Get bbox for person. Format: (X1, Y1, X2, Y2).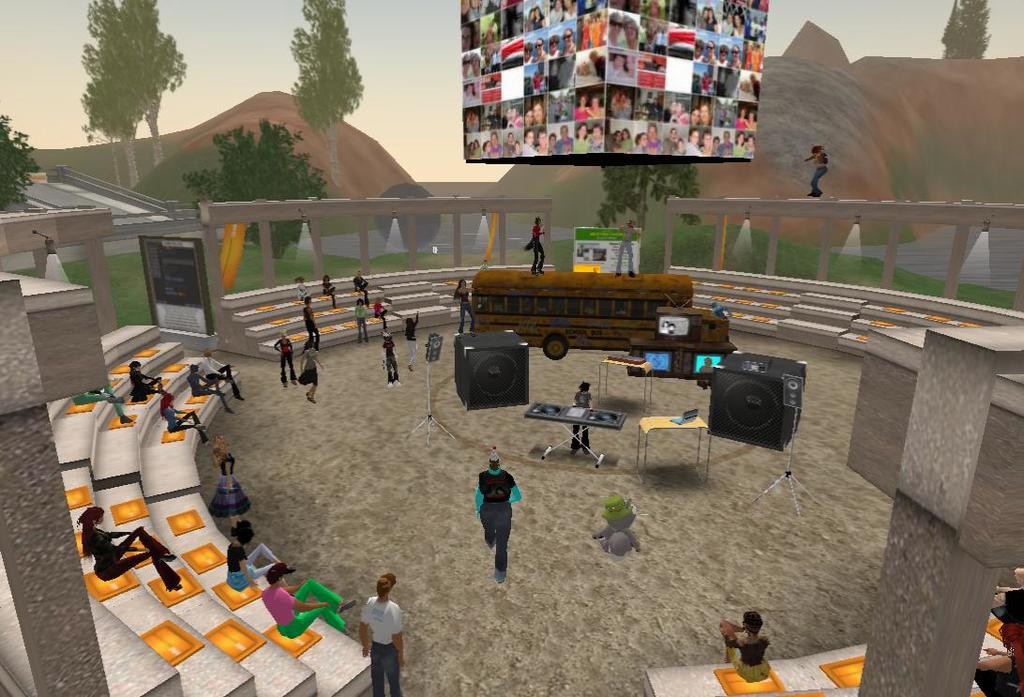
(609, 14, 616, 43).
